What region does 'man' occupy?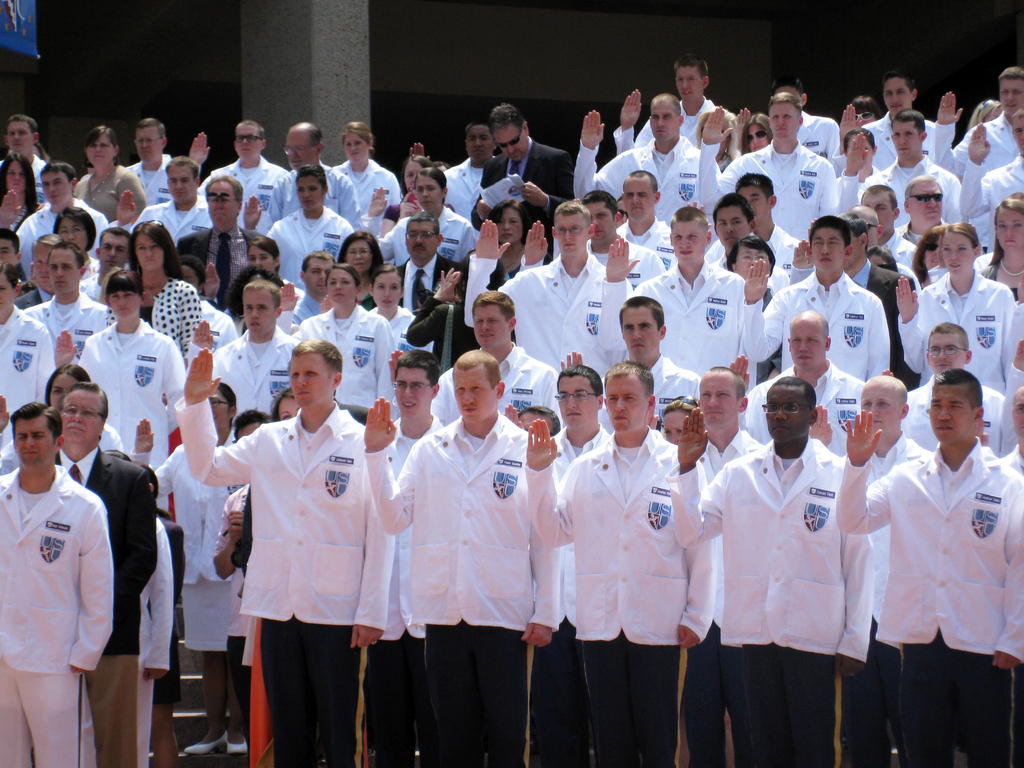
BBox(517, 186, 671, 297).
